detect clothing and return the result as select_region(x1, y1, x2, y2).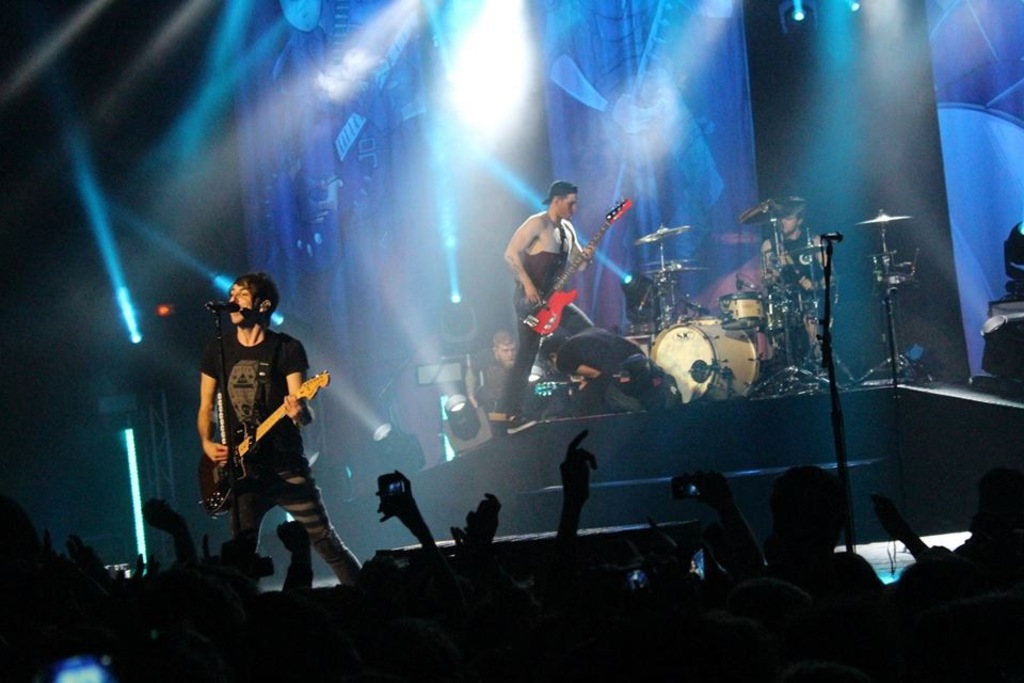
select_region(540, 177, 577, 208).
